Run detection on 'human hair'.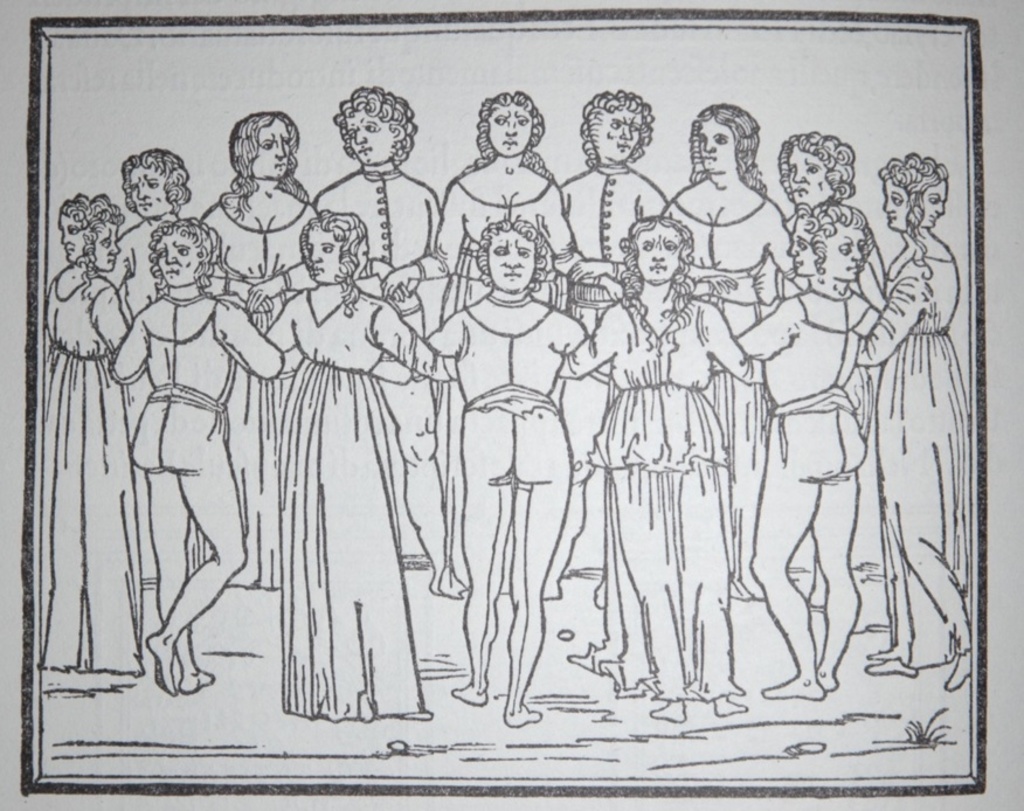
Result: locate(686, 102, 769, 193).
